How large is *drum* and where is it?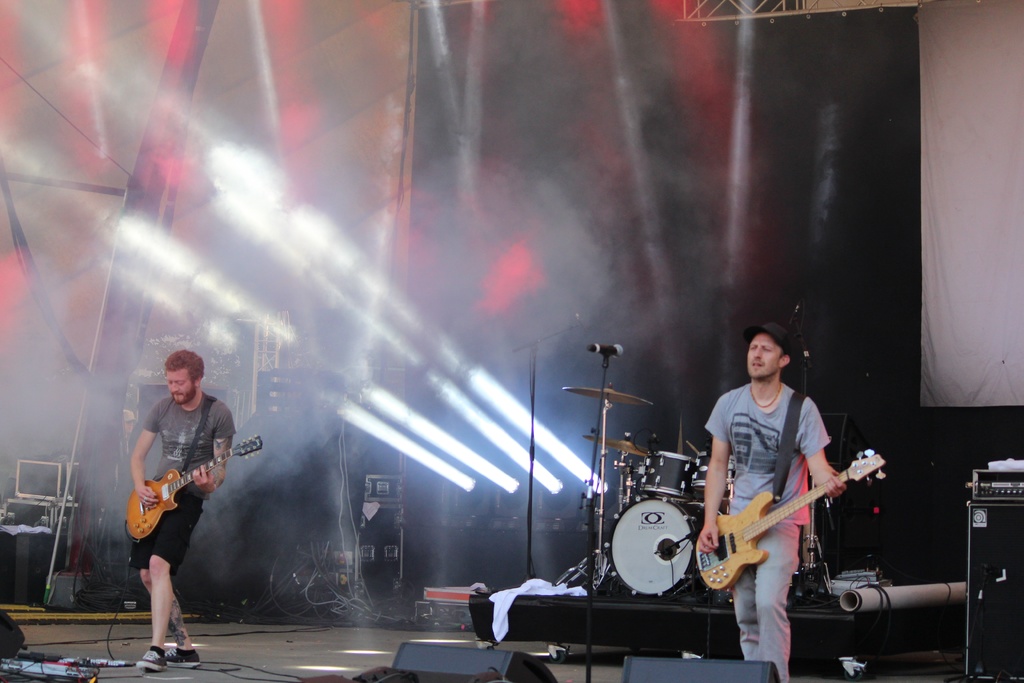
Bounding box: box(693, 447, 751, 508).
